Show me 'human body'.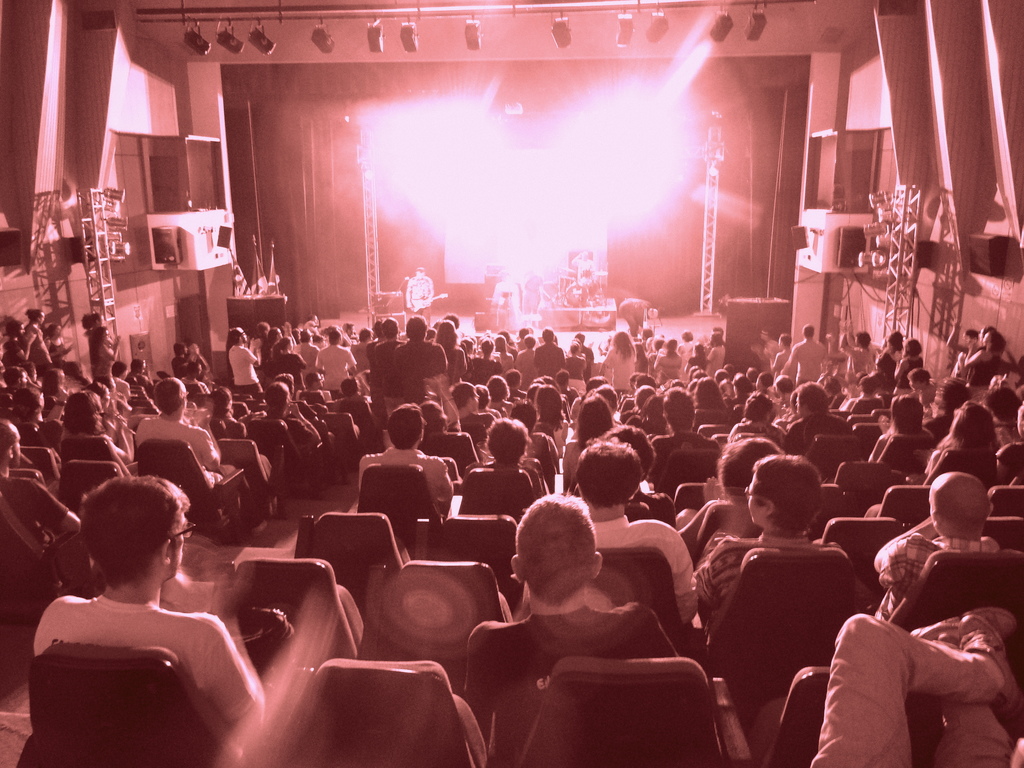
'human body' is here: 642/392/667/436.
